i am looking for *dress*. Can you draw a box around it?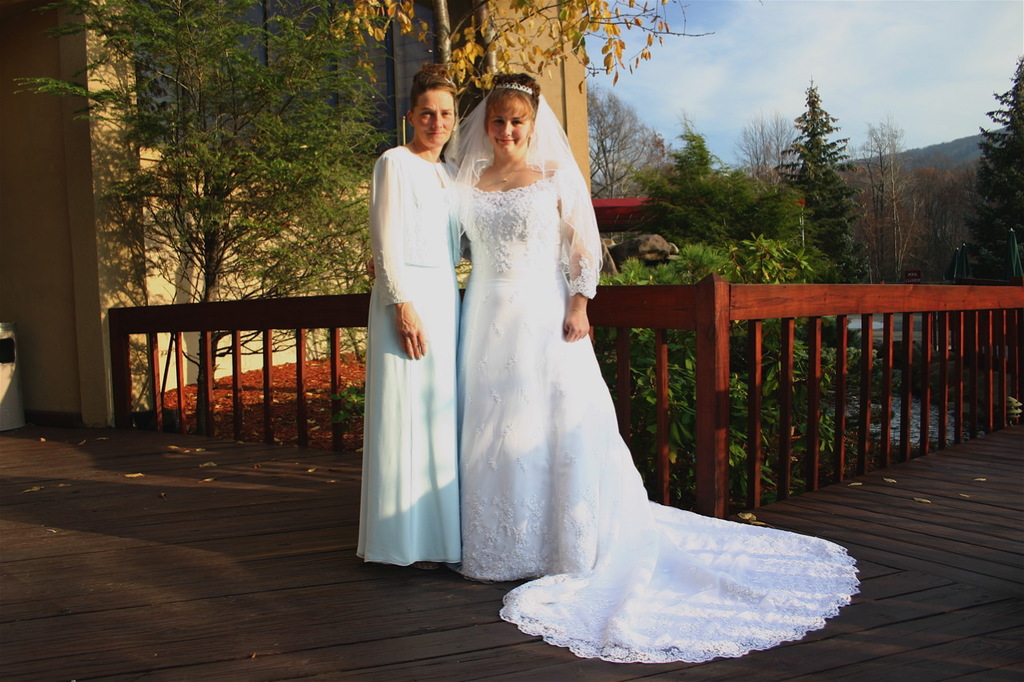
Sure, the bounding box is BBox(354, 146, 465, 565).
